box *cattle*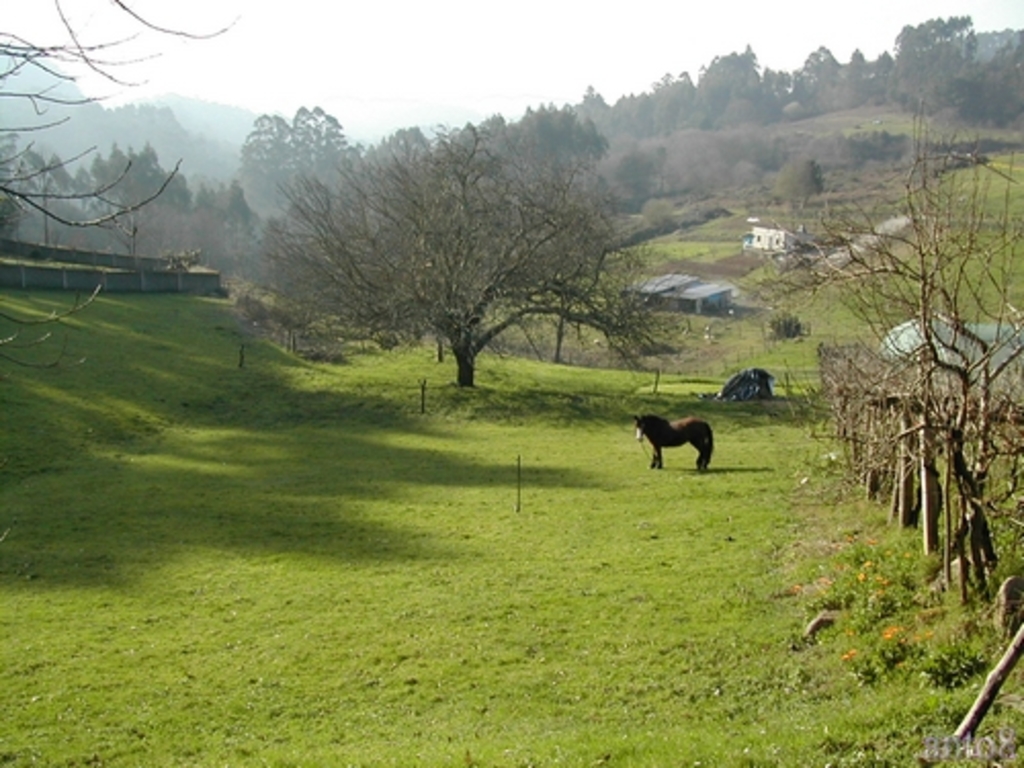
(621,391,731,485)
